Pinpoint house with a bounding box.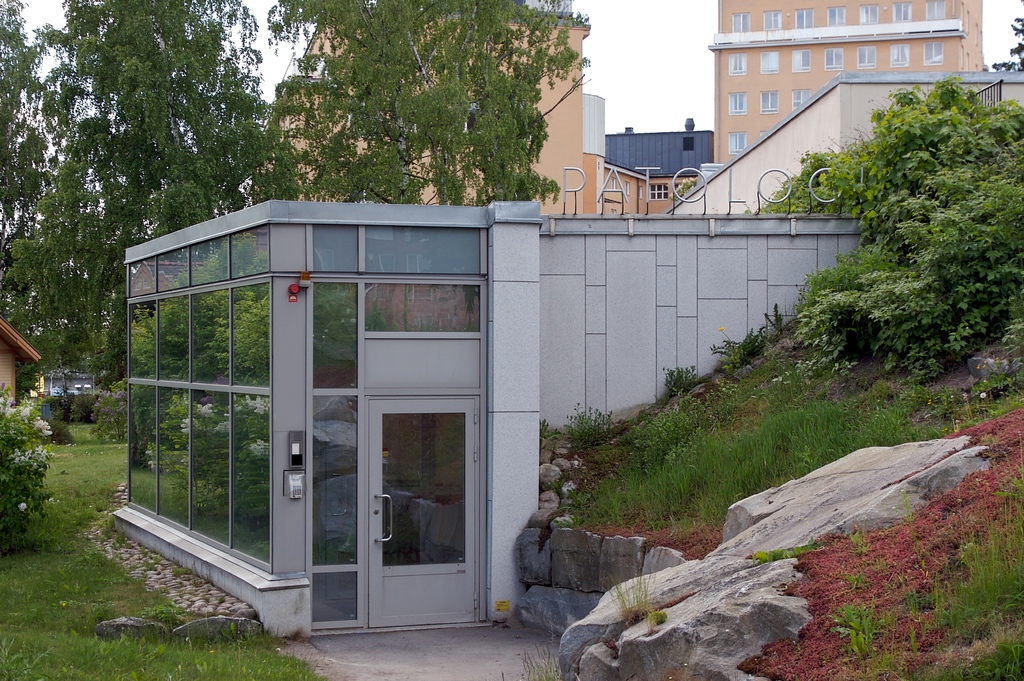
region(604, 120, 714, 216).
